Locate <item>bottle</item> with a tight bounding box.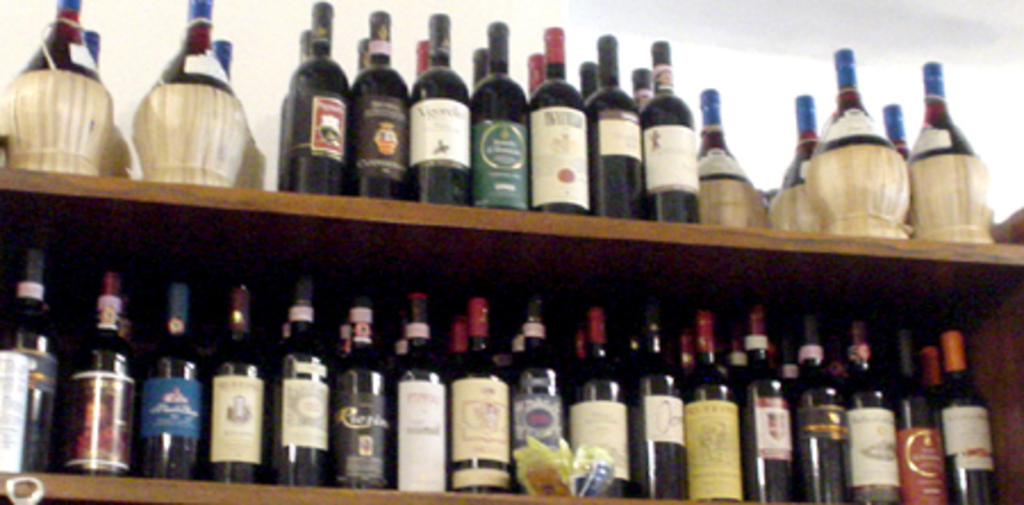
<bbox>451, 314, 469, 375</bbox>.
